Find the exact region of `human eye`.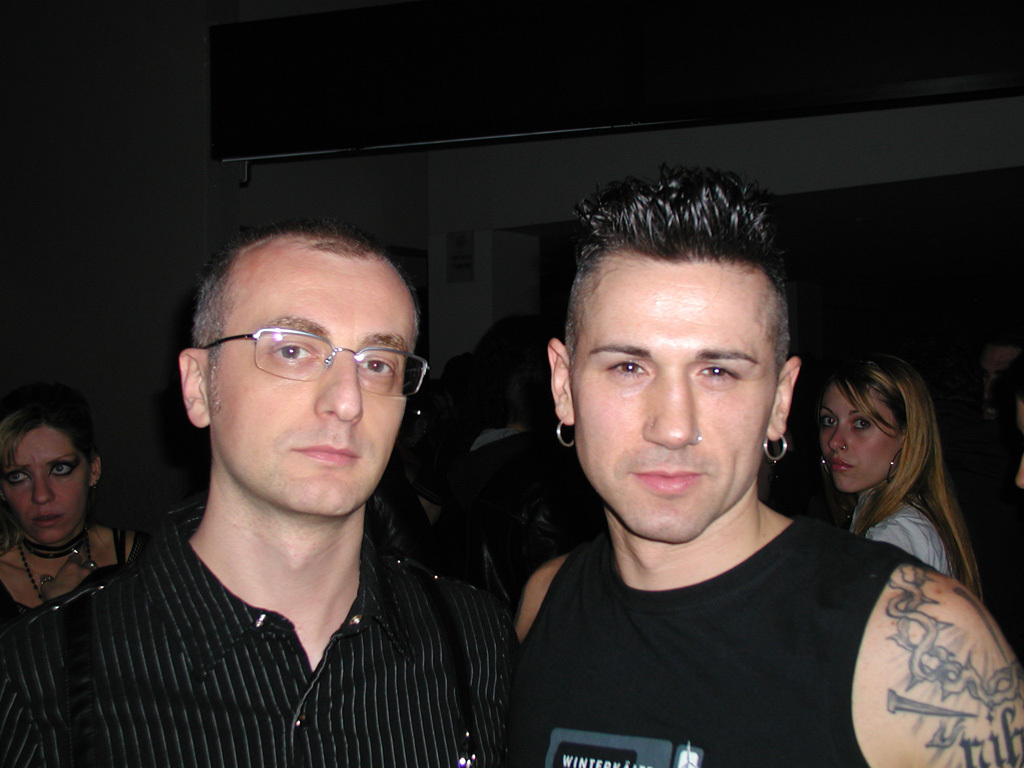
Exact region: <box>691,364,742,382</box>.
